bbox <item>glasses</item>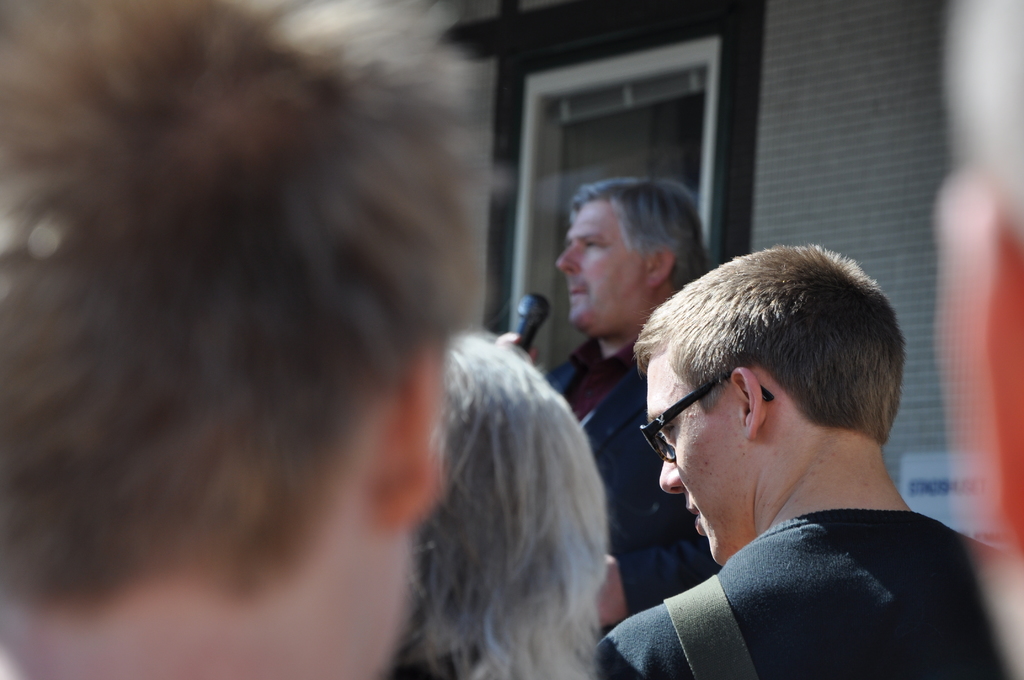
{"x1": 641, "y1": 363, "x2": 777, "y2": 464}
